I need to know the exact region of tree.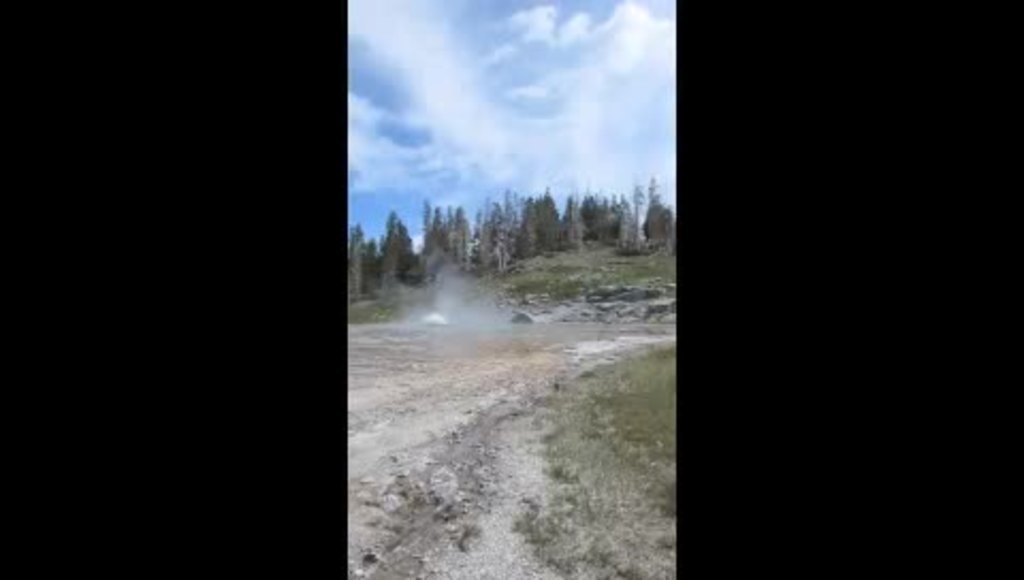
Region: x1=523, y1=198, x2=546, y2=241.
